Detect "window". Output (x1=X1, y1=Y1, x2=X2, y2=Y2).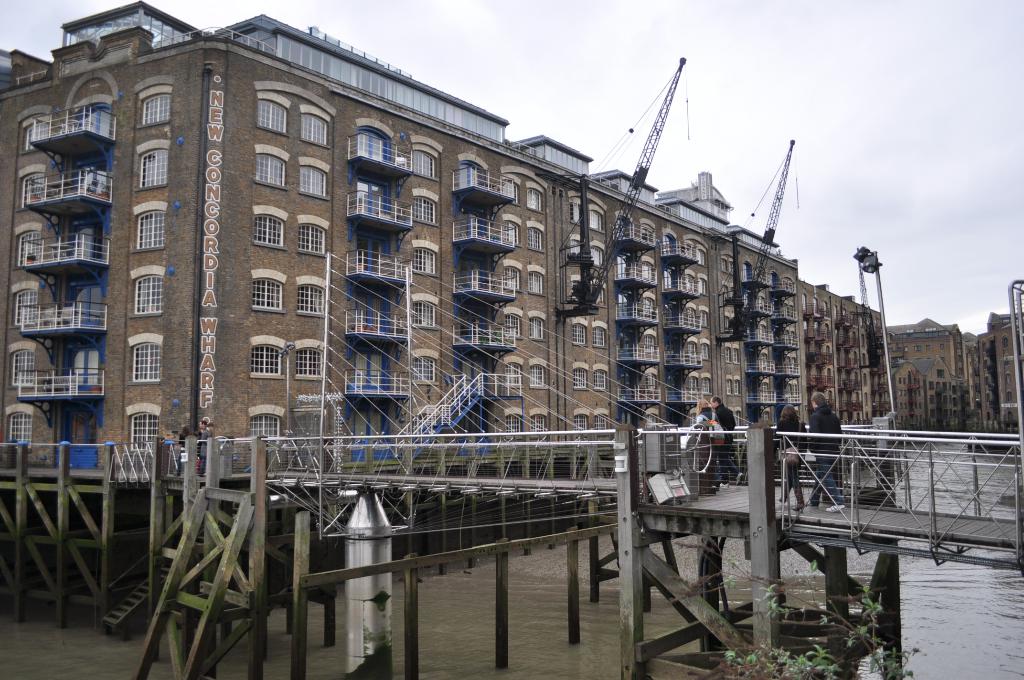
(x1=572, y1=365, x2=587, y2=389).
